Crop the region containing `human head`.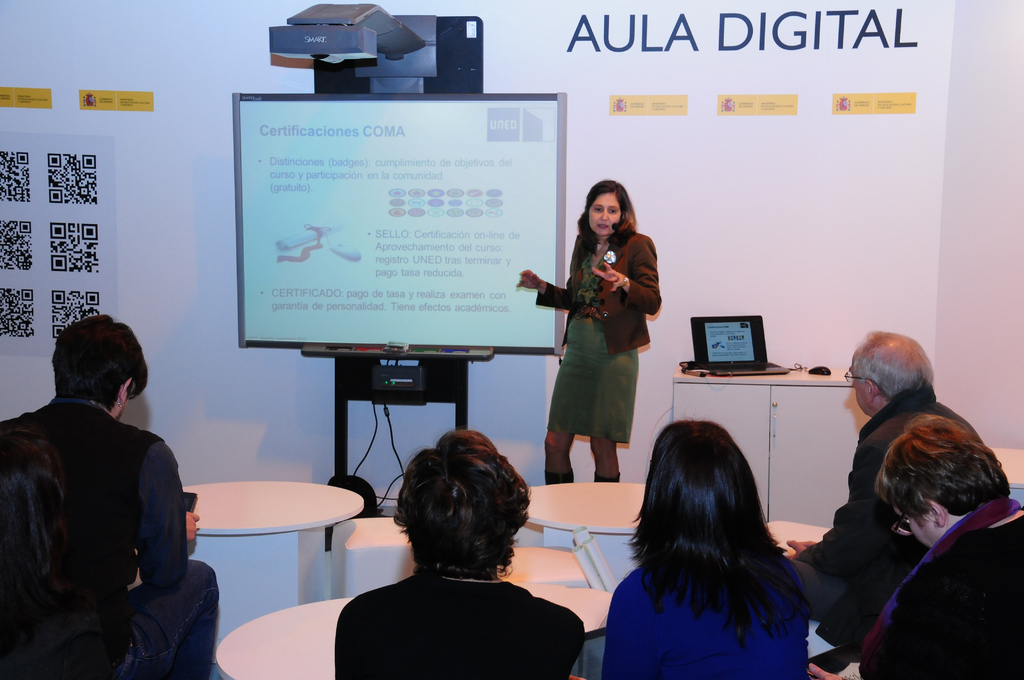
Crop region: bbox=[394, 429, 530, 578].
